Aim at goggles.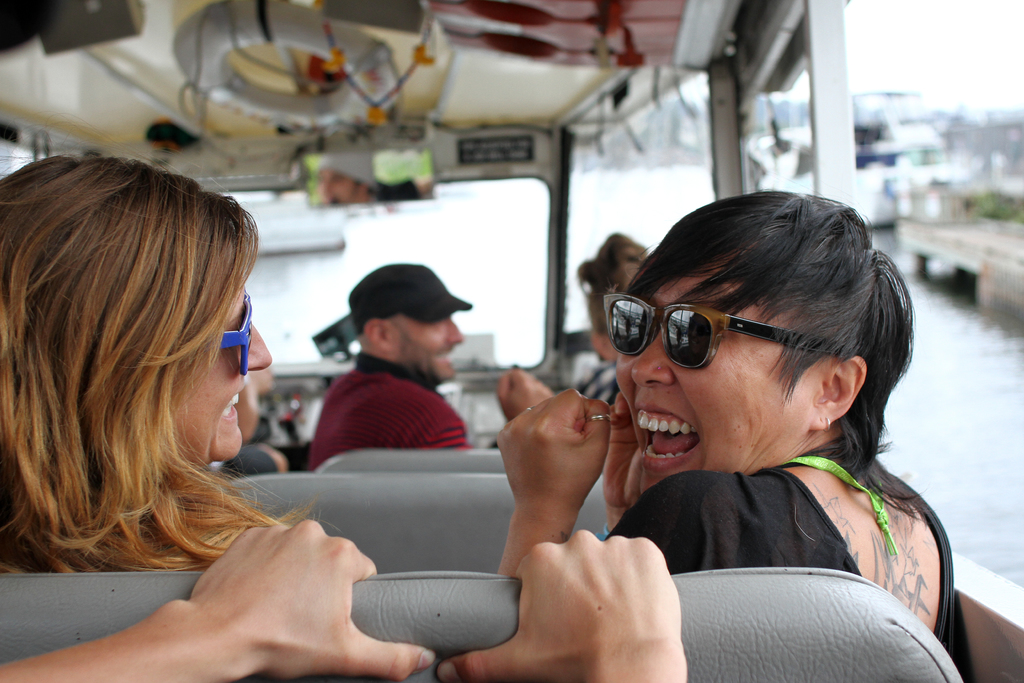
Aimed at pyautogui.locateOnScreen(218, 293, 257, 374).
